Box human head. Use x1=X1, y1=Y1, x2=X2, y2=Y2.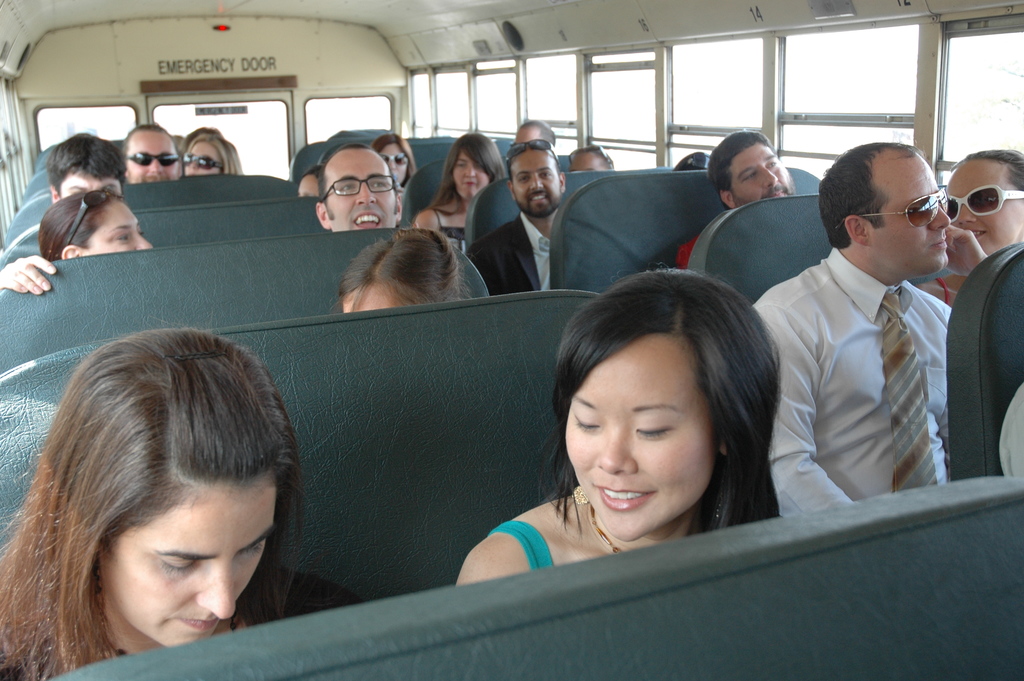
x1=671, y1=152, x2=716, y2=167.
